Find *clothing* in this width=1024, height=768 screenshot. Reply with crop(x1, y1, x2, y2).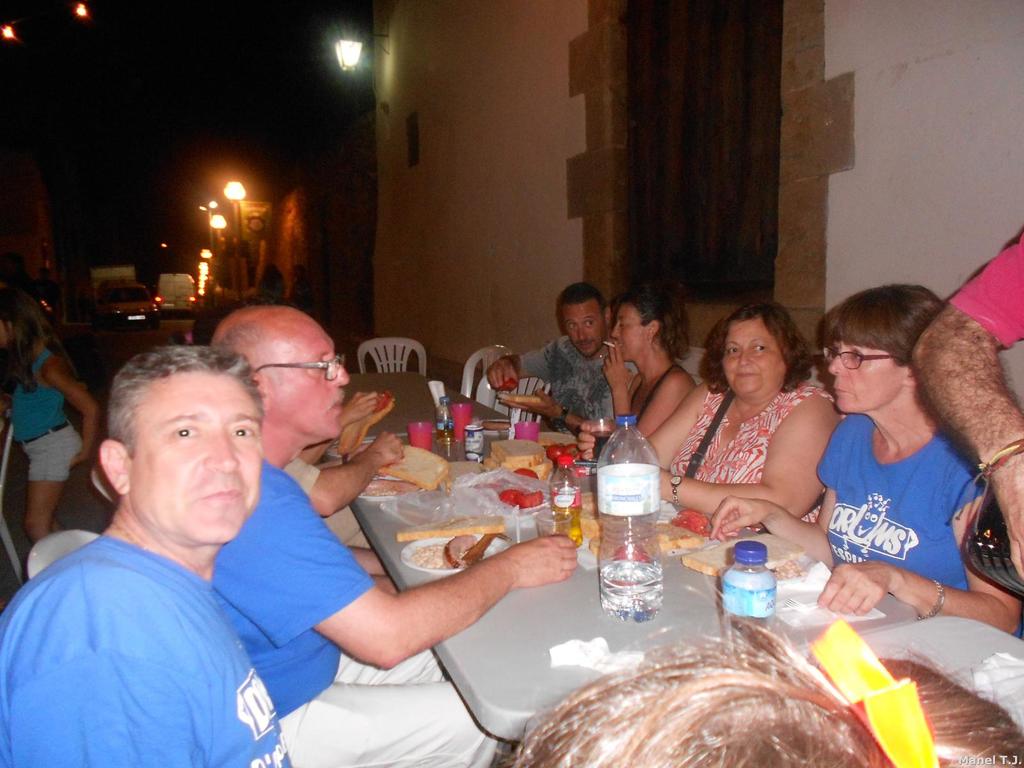
crop(4, 407, 337, 767).
